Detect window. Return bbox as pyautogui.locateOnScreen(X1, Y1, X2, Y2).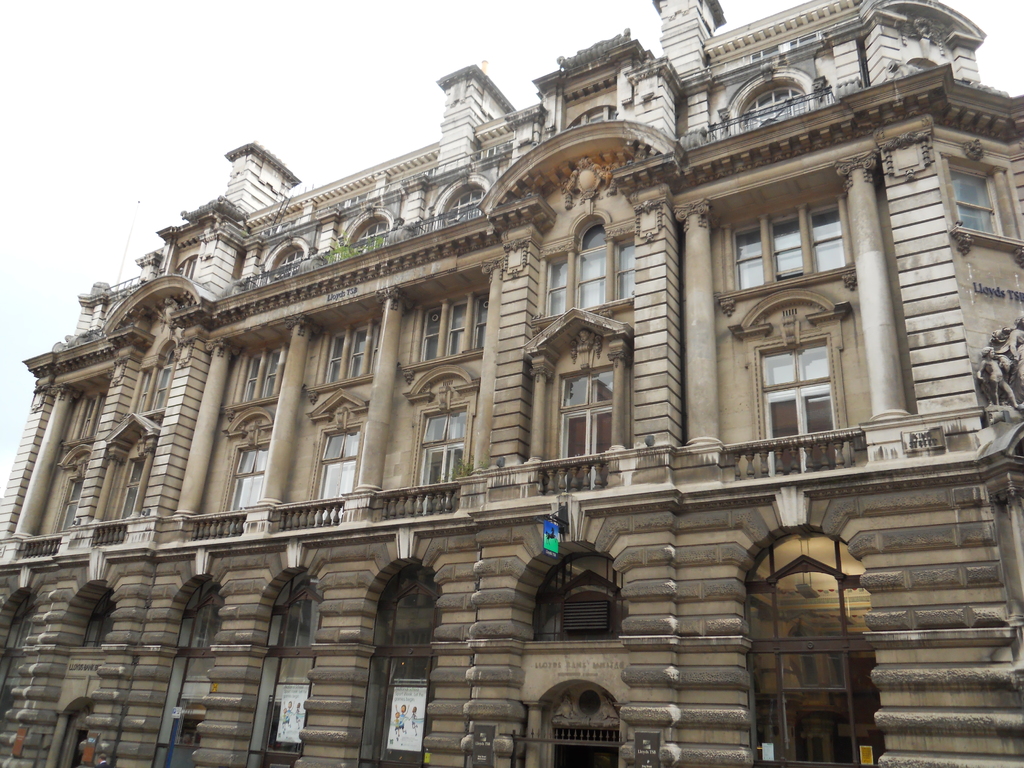
pyautogui.locateOnScreen(0, 597, 36, 649).
